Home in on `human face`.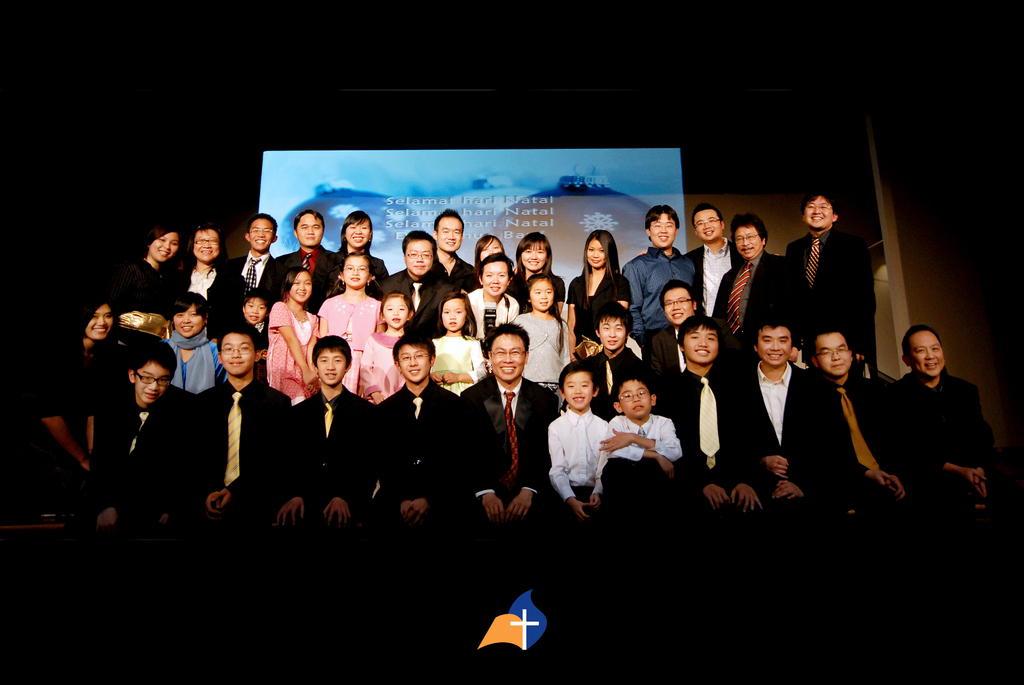
Homed in at x1=385, y1=295, x2=408, y2=327.
